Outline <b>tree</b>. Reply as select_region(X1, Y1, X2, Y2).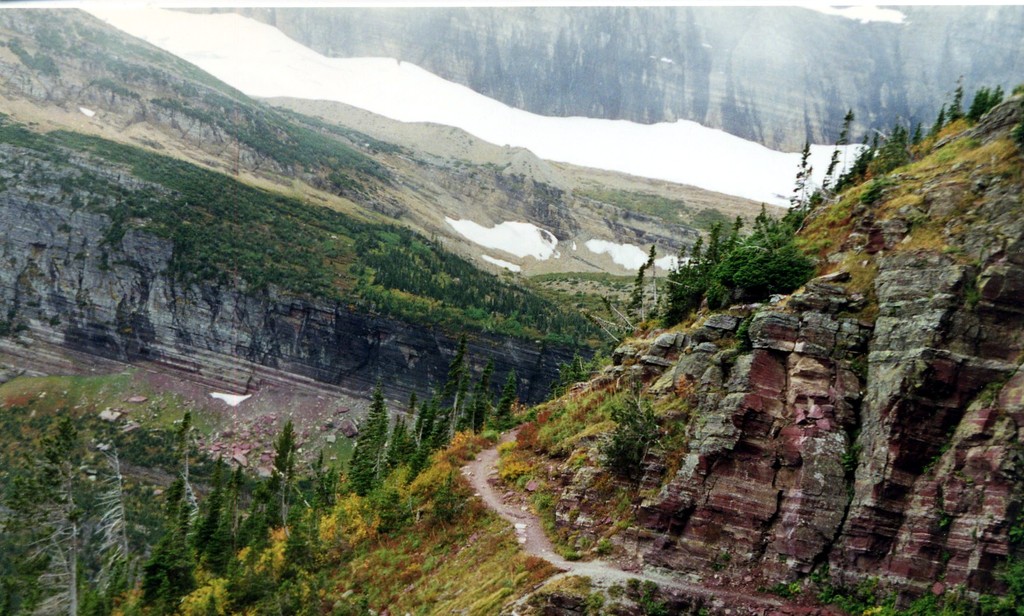
select_region(958, 86, 990, 117).
